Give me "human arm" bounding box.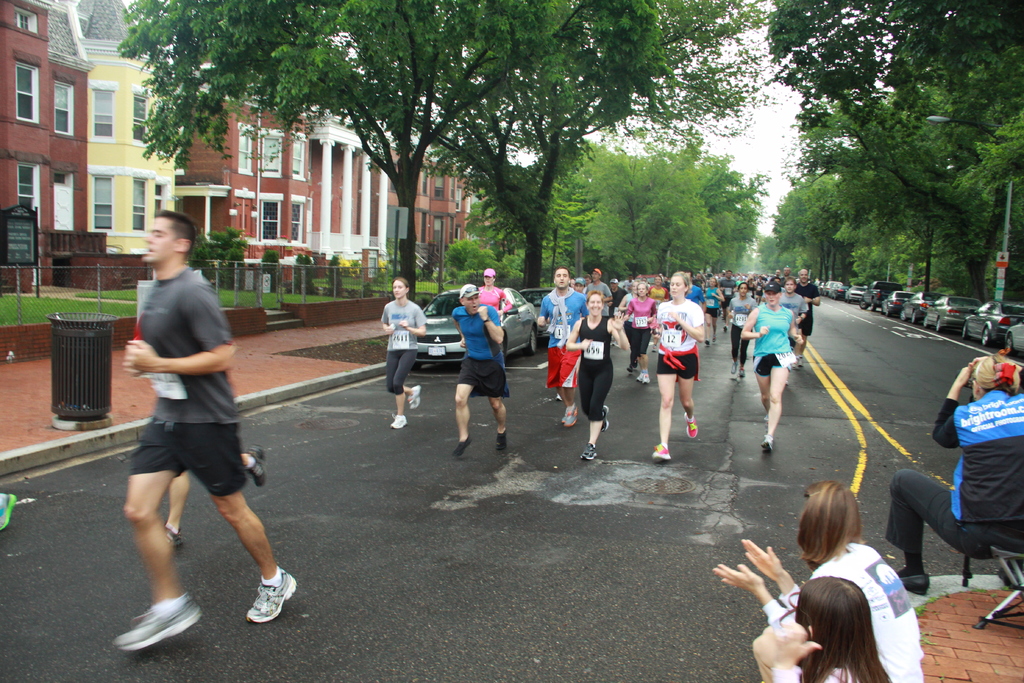
[left=803, top=284, right=818, bottom=305].
